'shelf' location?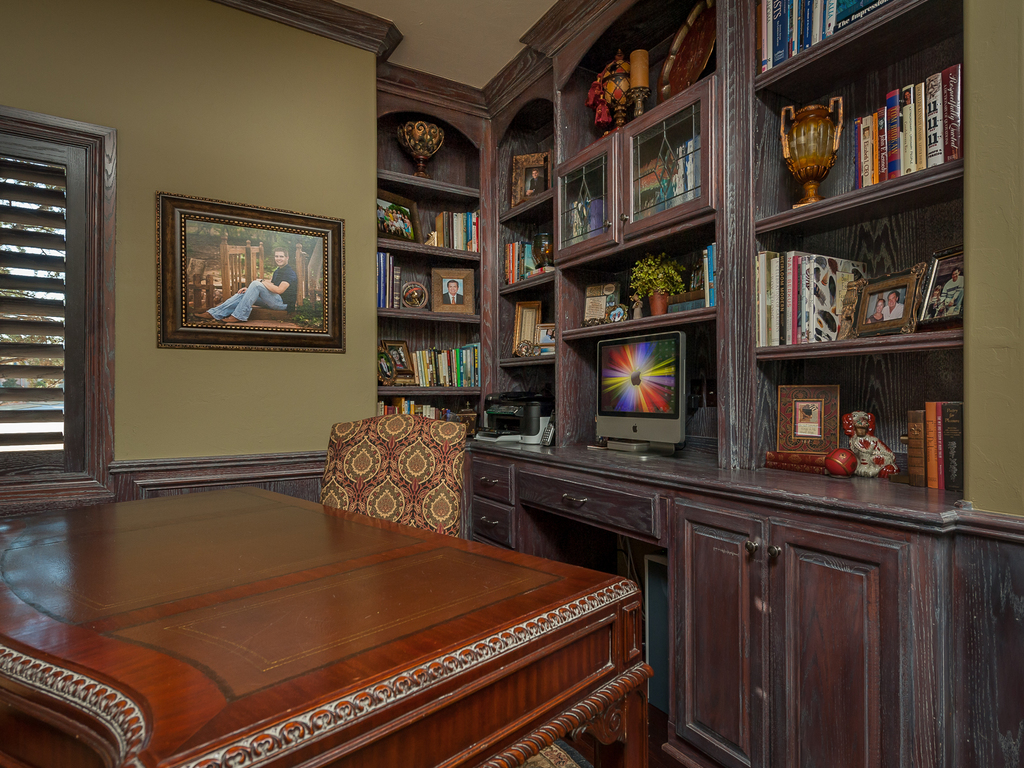
<region>477, 356, 564, 429</region>
